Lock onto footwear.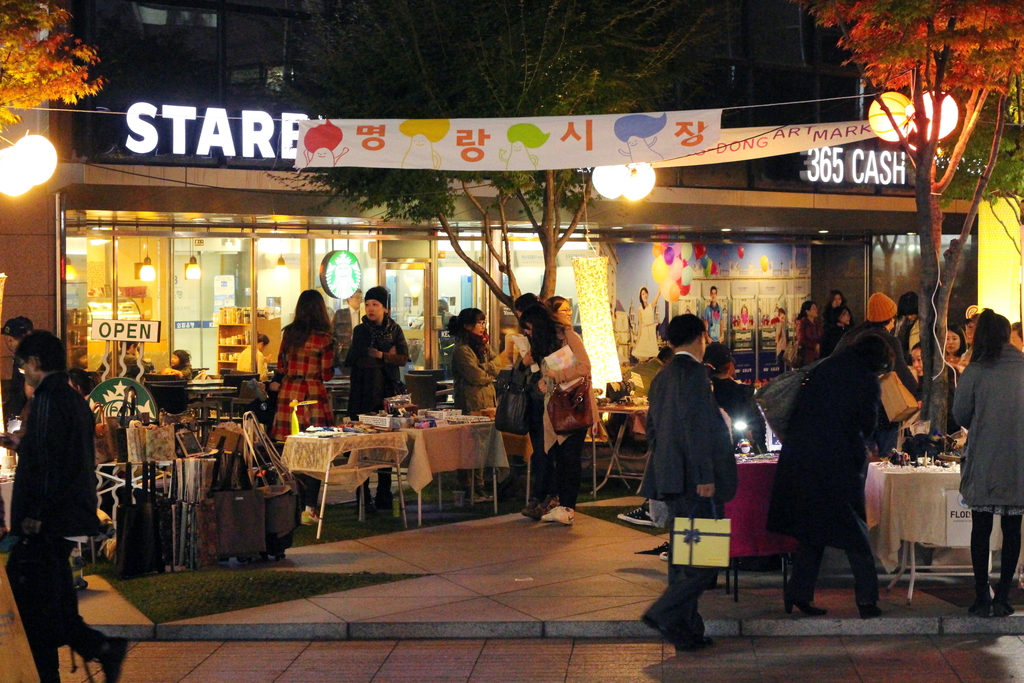
Locked: (left=859, top=602, right=884, bottom=620).
